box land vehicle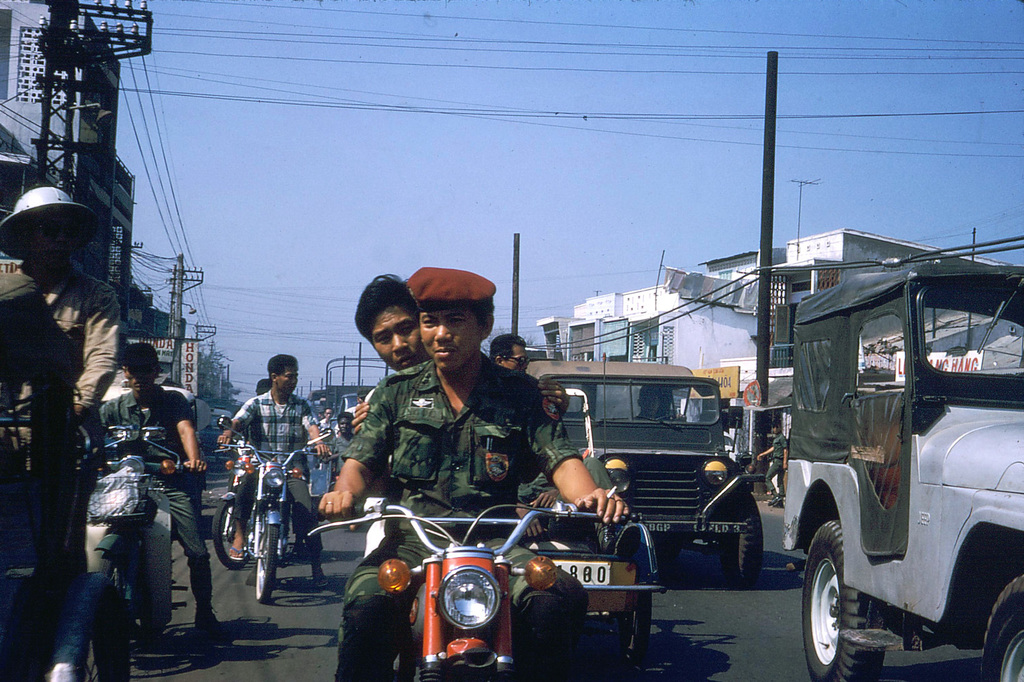
left=307, top=497, right=630, bottom=681
